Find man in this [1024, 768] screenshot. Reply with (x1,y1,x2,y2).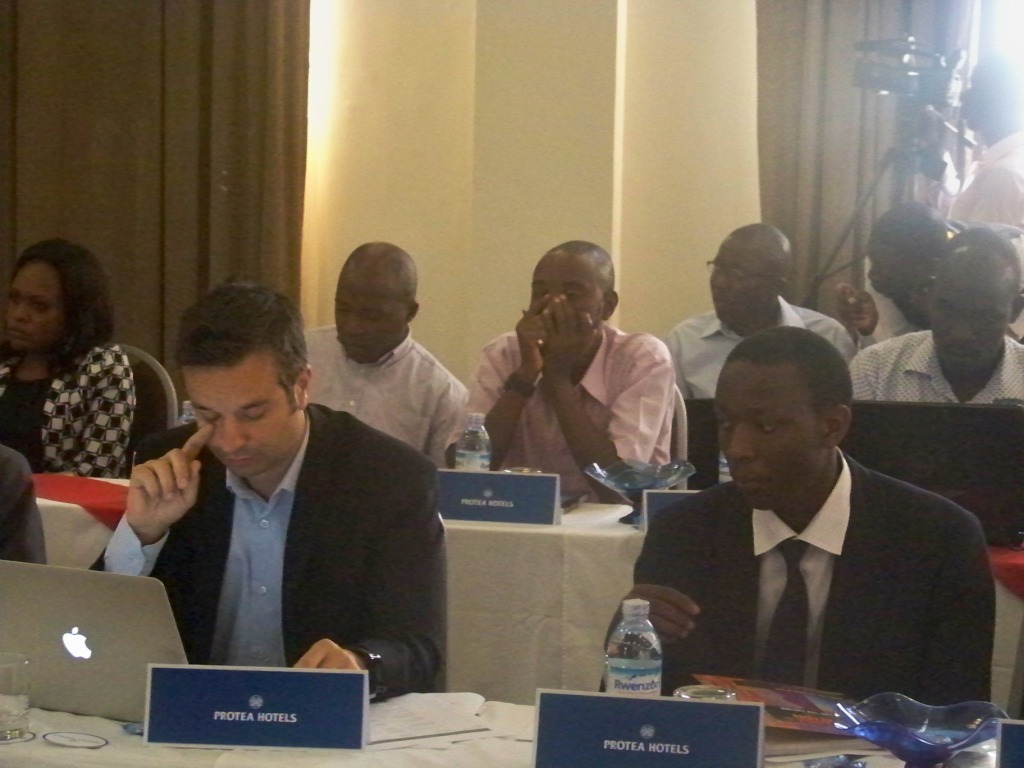
(658,218,858,470).
